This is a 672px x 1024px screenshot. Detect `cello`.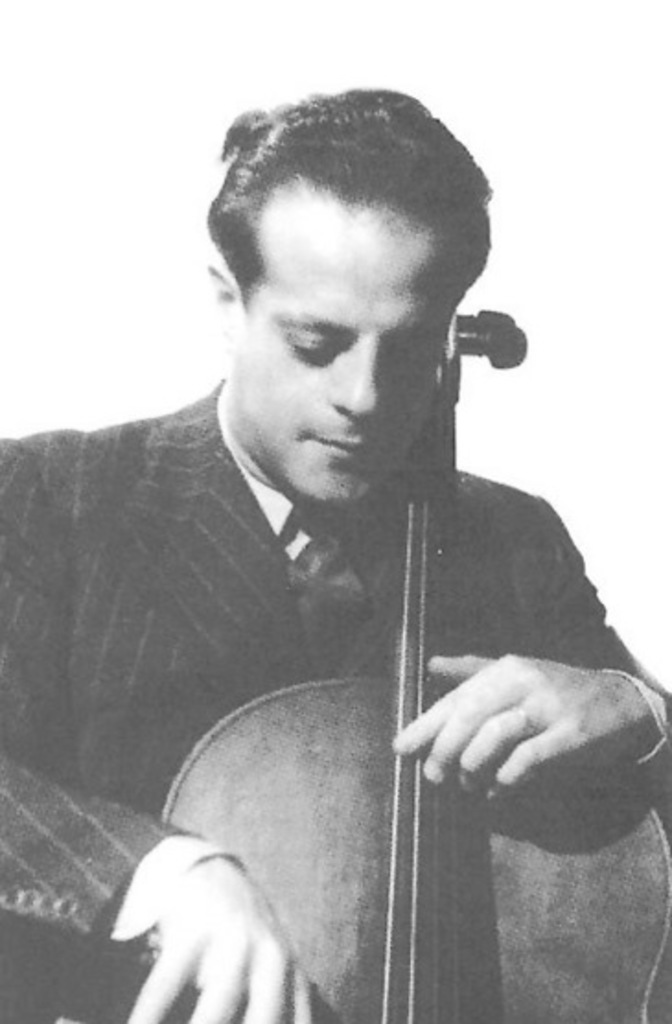
136:309:670:1022.
